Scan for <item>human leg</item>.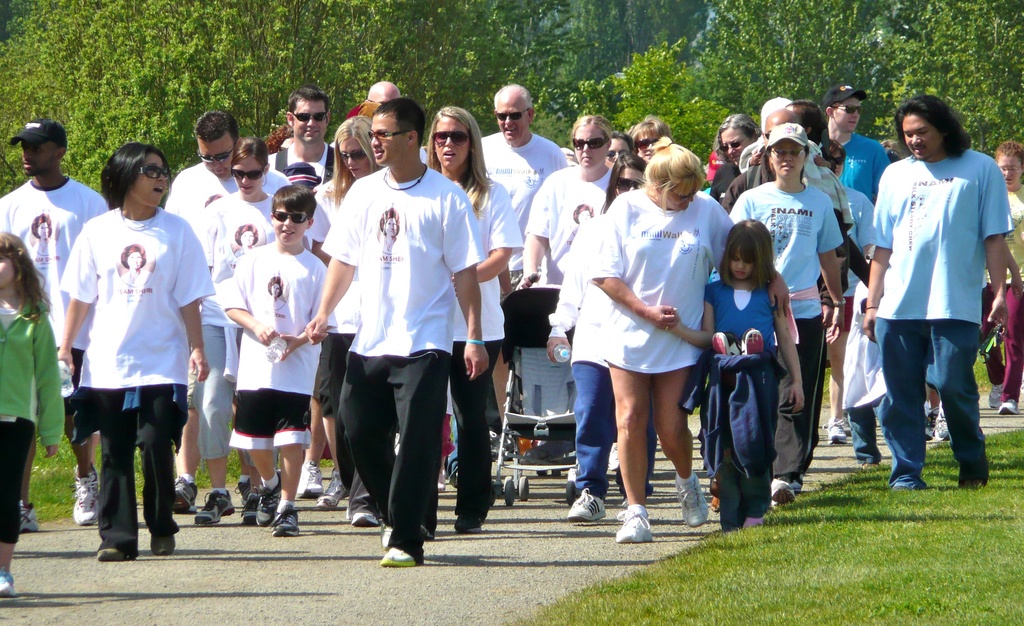
Scan result: bbox=[204, 318, 244, 523].
